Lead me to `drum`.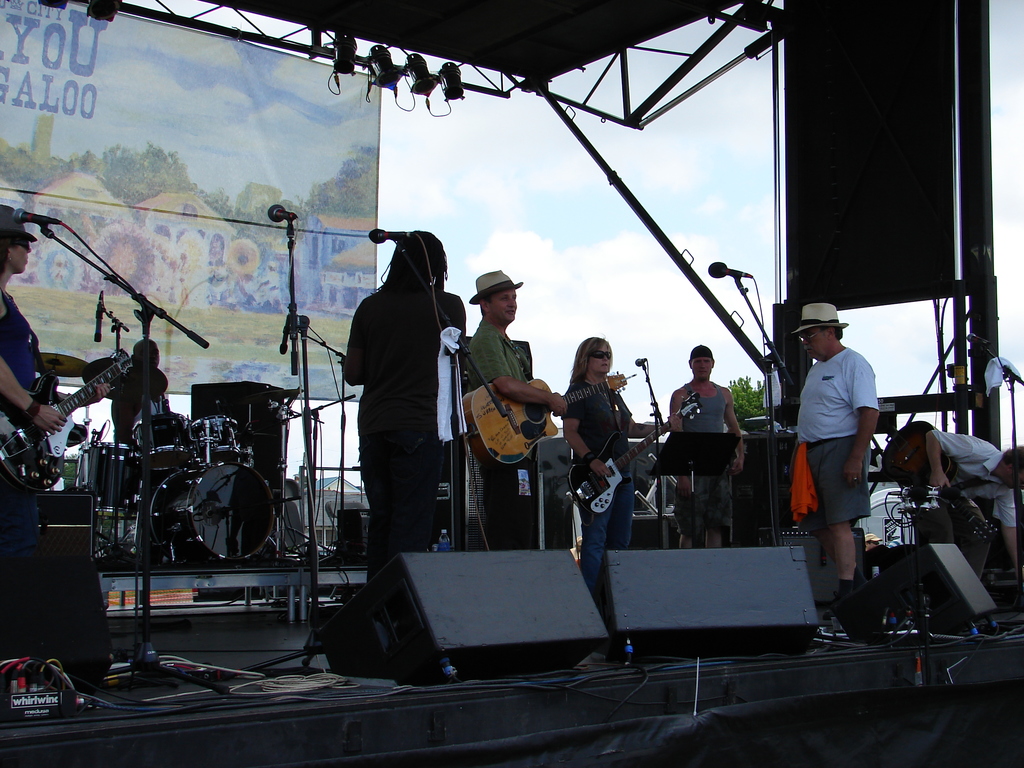
Lead to Rect(88, 443, 137, 518).
